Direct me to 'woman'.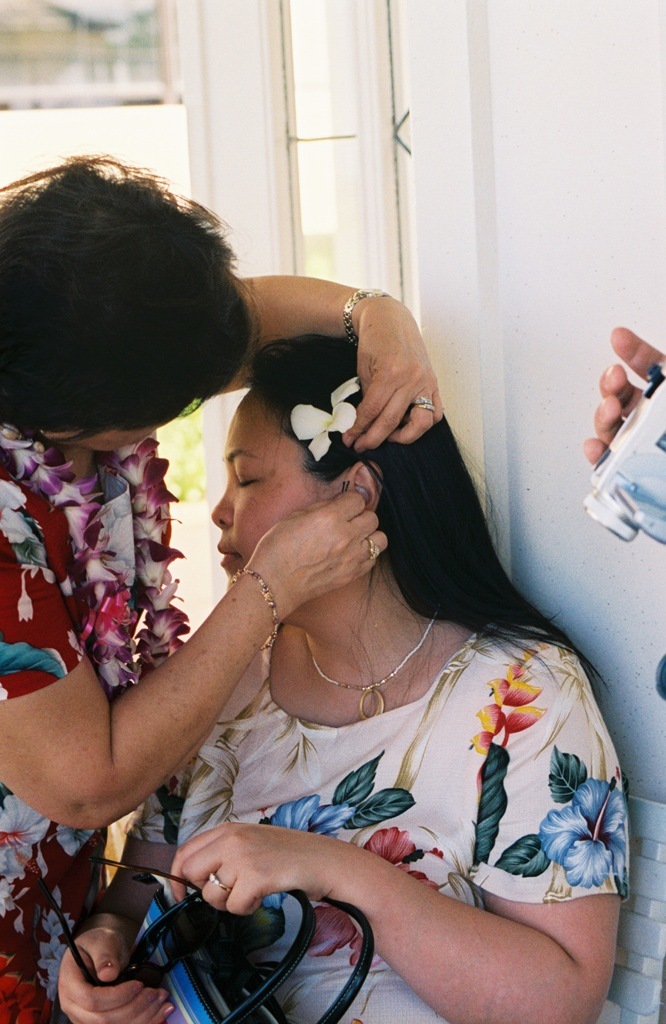
Direction: 0 154 443 1023.
